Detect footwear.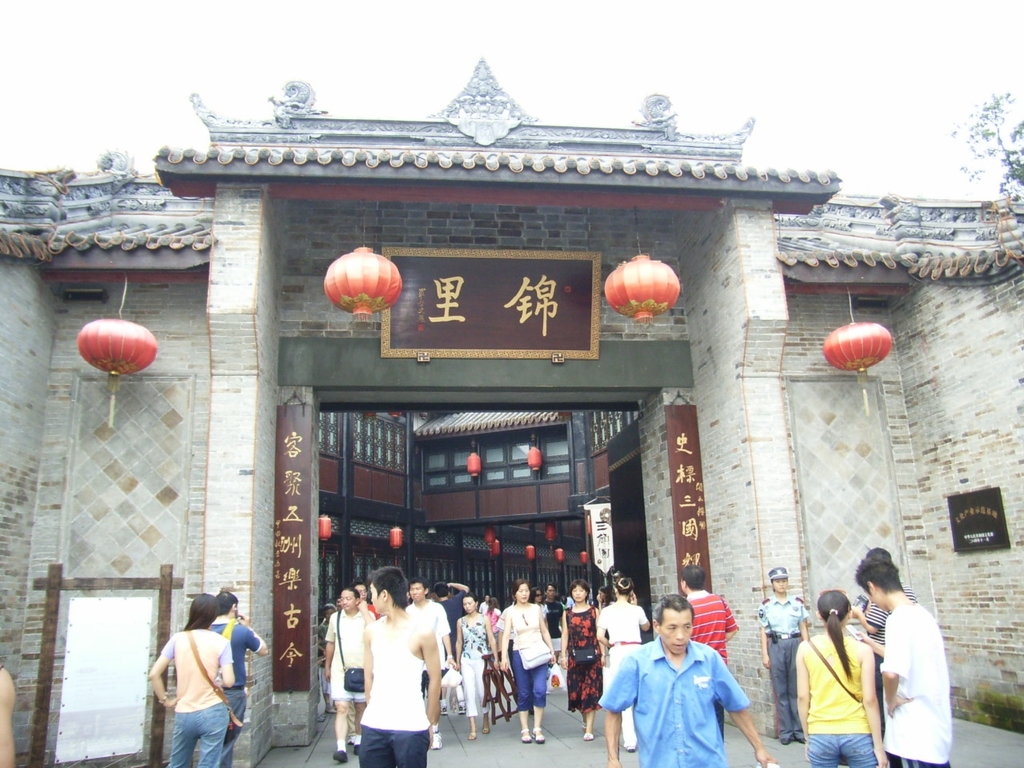
Detected at bbox=[347, 739, 350, 741].
